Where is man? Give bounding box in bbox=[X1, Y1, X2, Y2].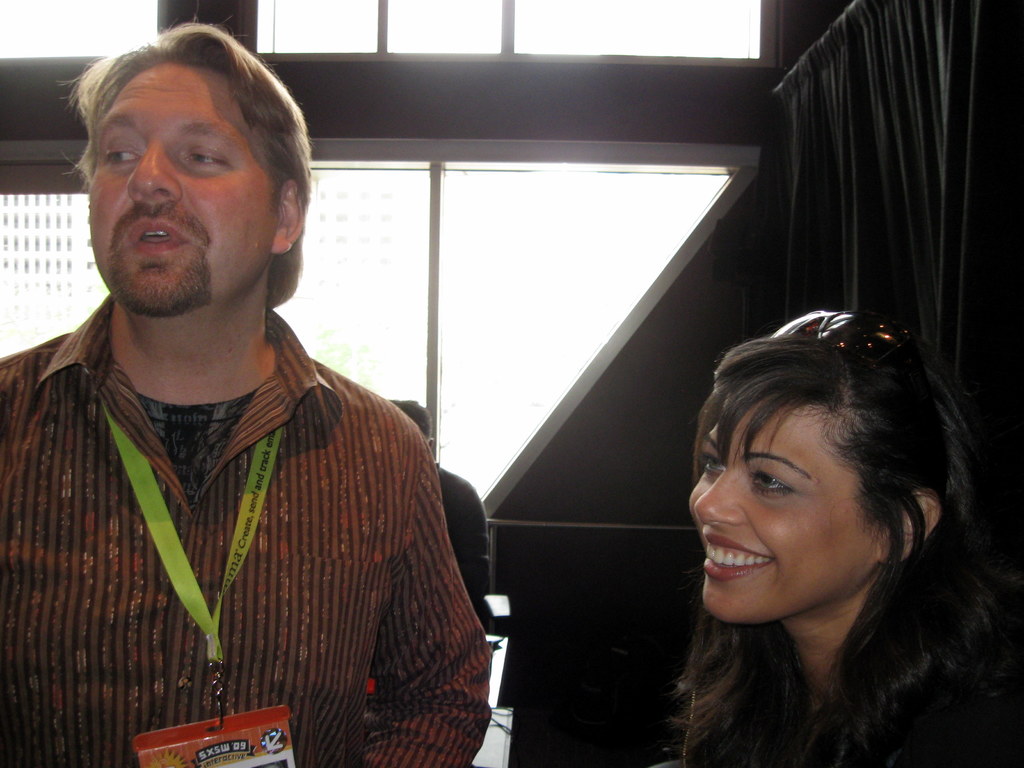
bbox=[15, 41, 509, 758].
